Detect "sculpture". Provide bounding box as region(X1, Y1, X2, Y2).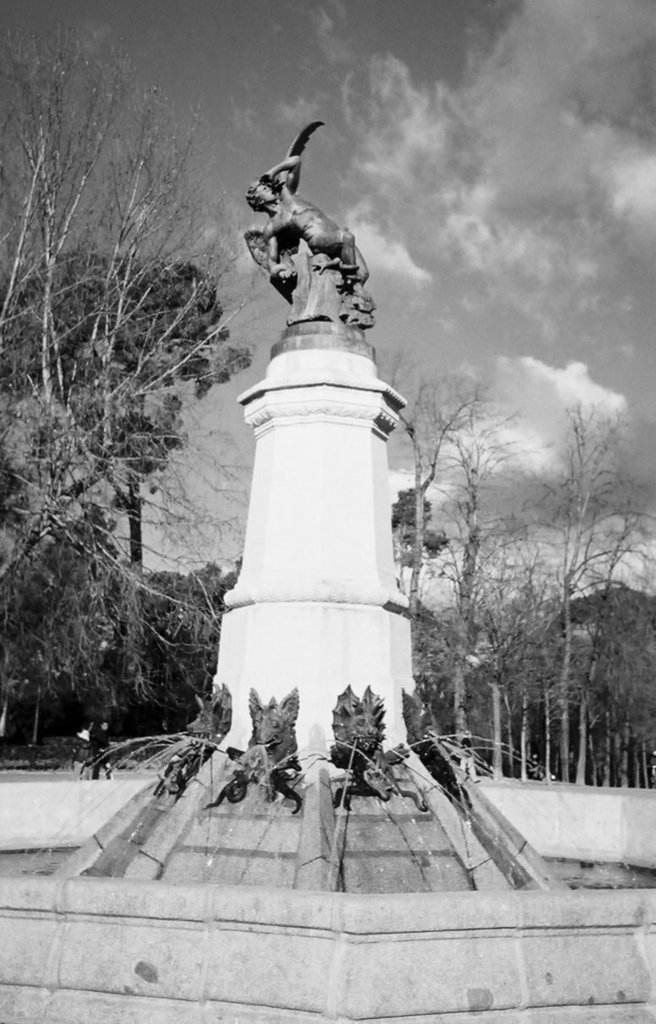
region(237, 106, 391, 351).
